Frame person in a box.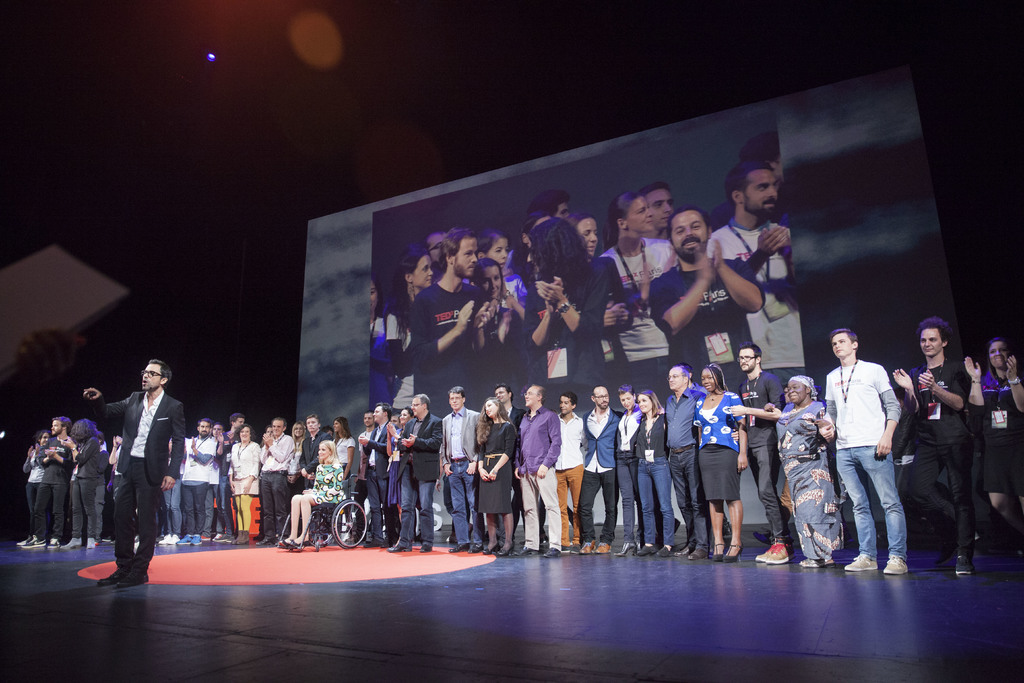
255 416 298 544.
